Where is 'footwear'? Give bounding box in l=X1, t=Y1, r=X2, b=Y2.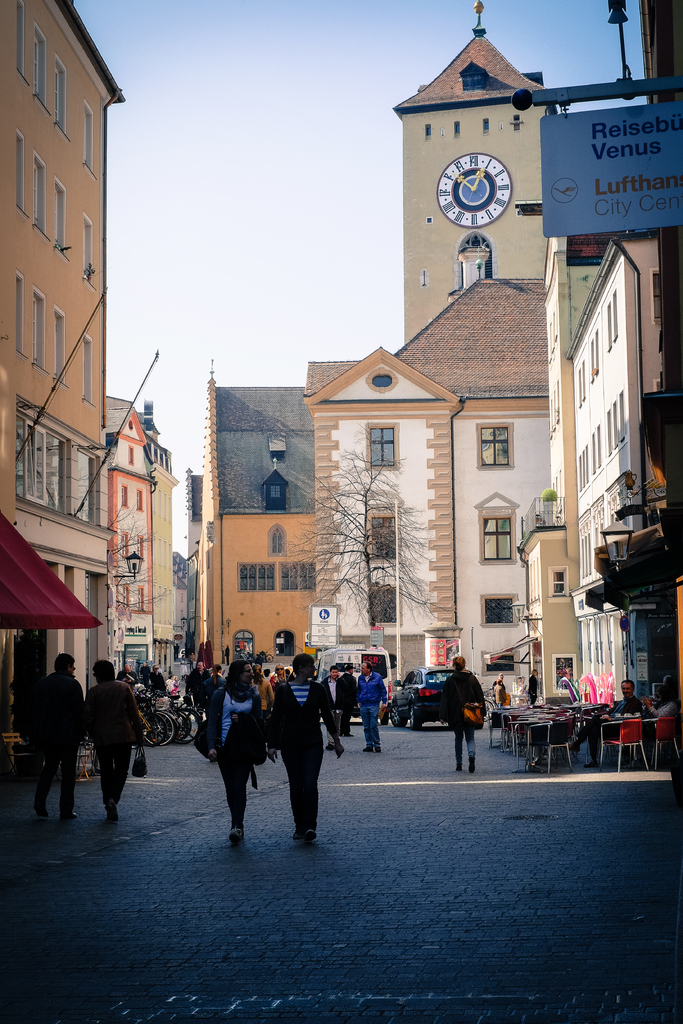
l=64, t=812, r=81, b=819.
